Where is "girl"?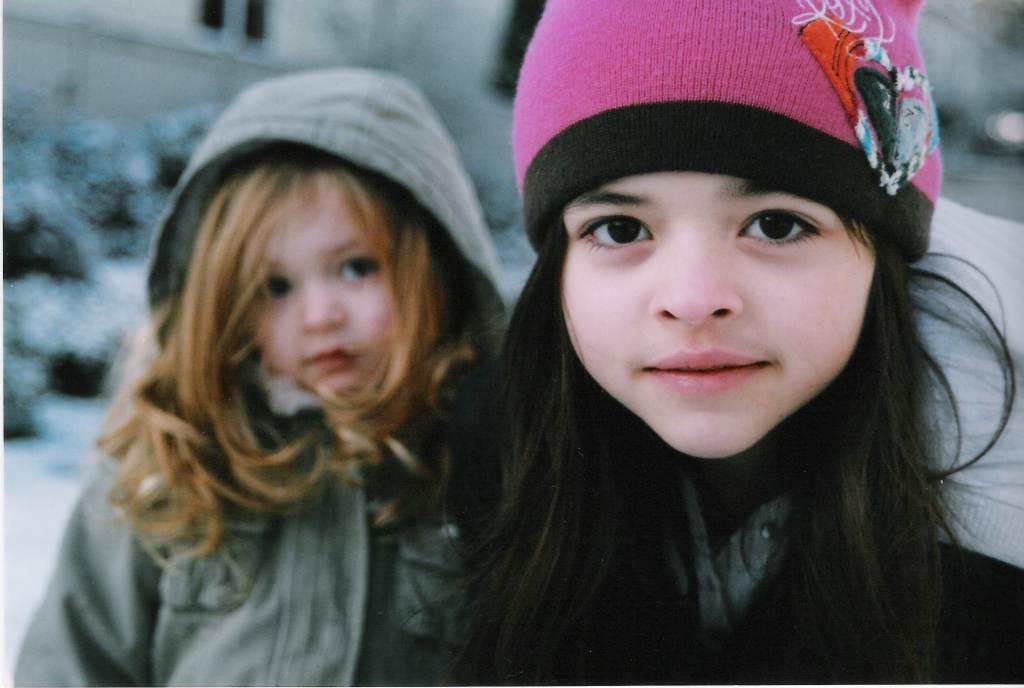
box=[0, 54, 541, 687].
